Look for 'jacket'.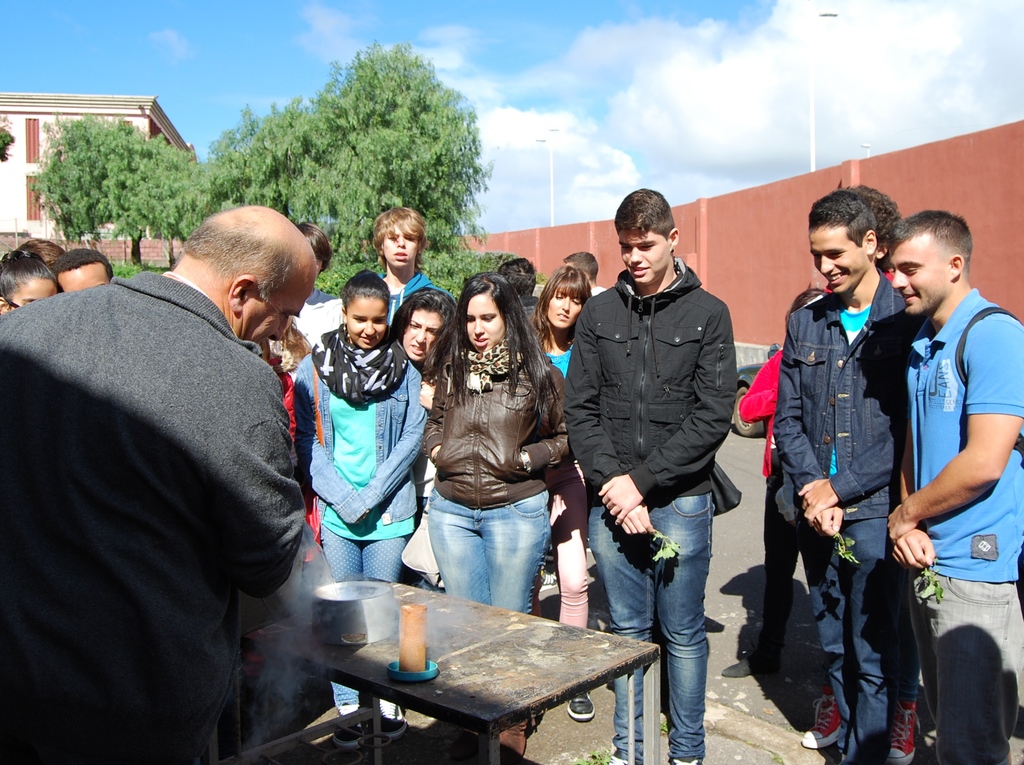
Found: [425, 351, 570, 509].
